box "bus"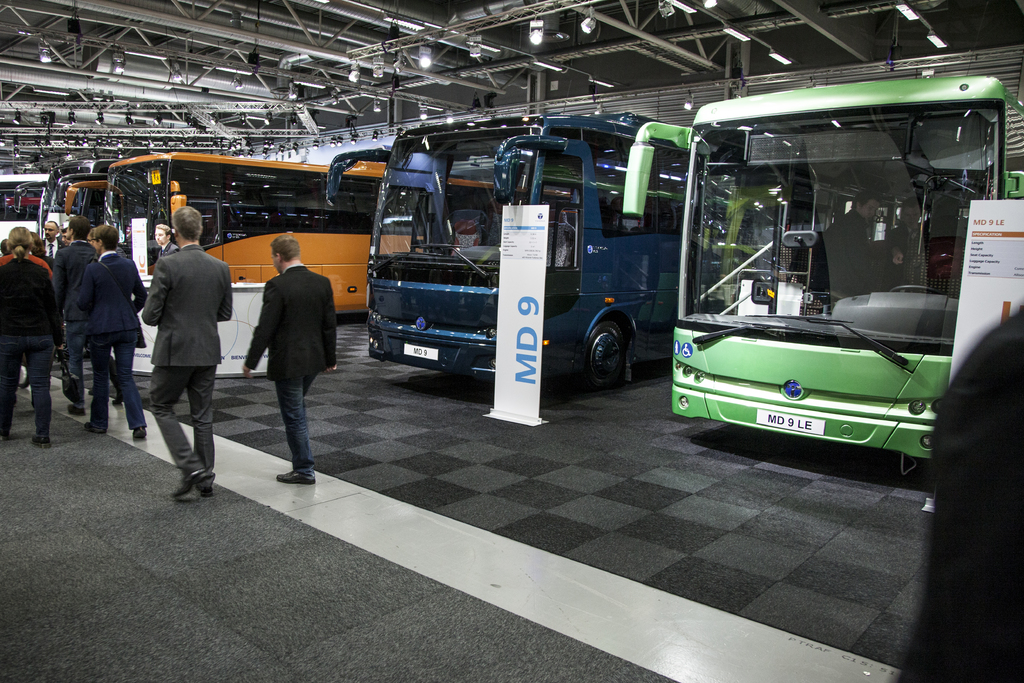
328 110 694 391
